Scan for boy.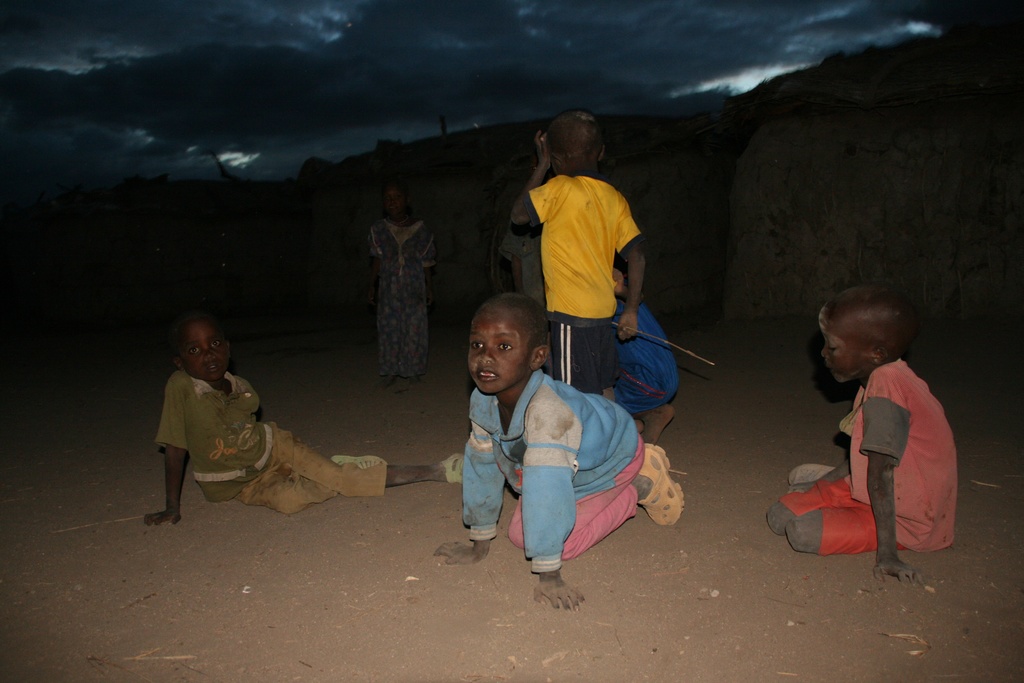
Scan result: crop(442, 293, 643, 588).
